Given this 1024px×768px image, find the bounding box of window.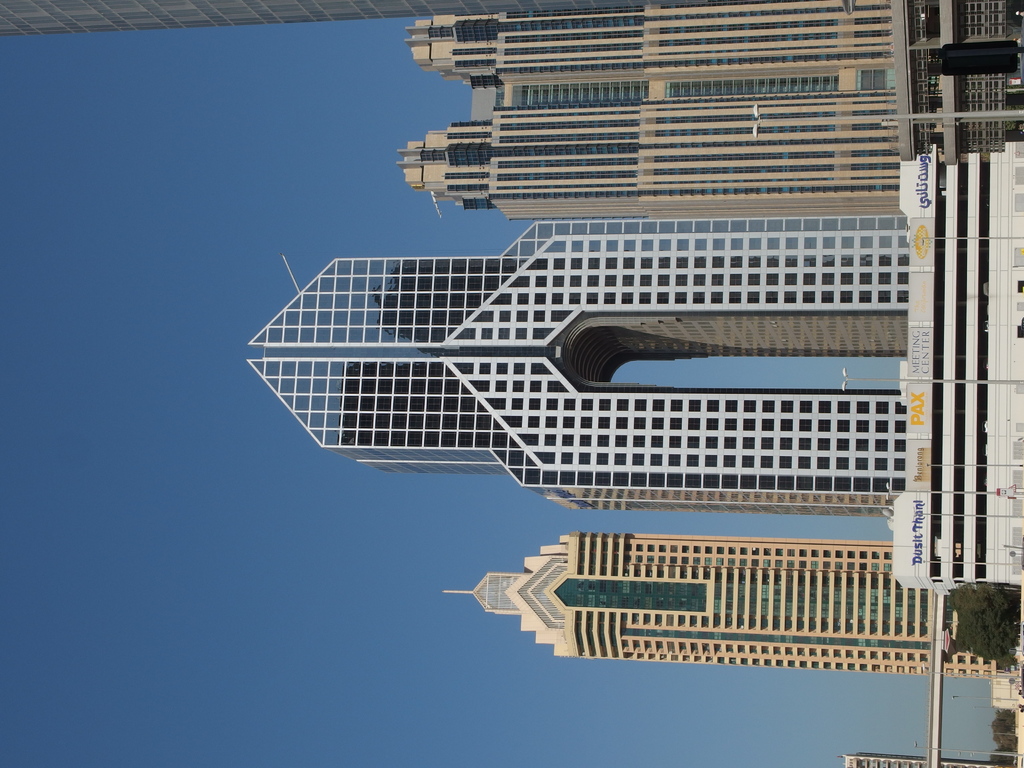
crop(785, 238, 796, 250).
